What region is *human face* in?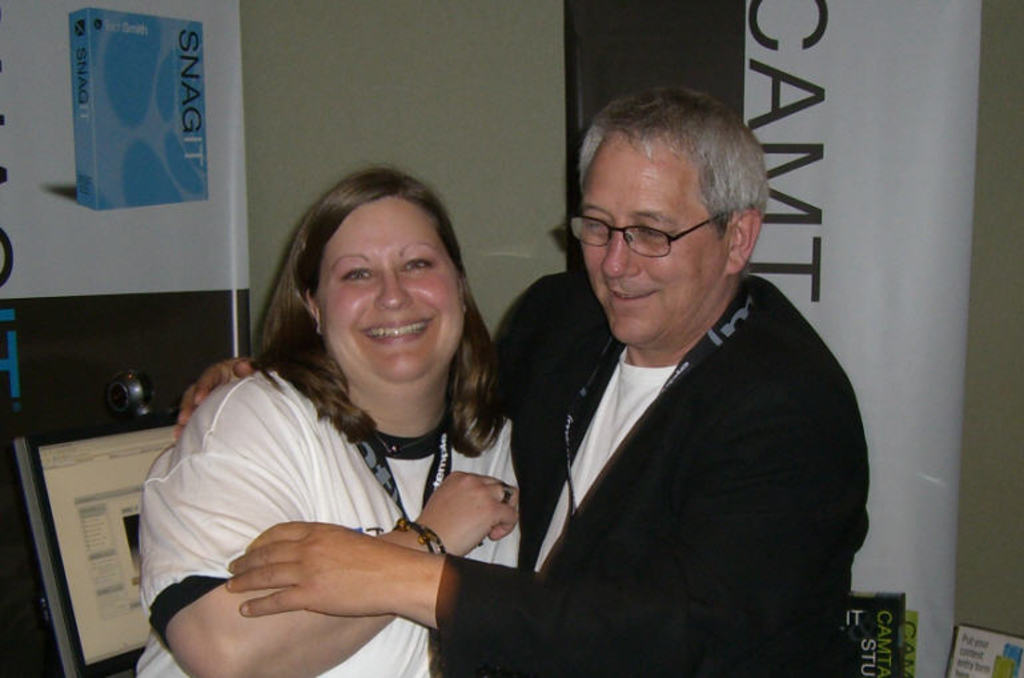
[x1=579, y1=141, x2=723, y2=348].
